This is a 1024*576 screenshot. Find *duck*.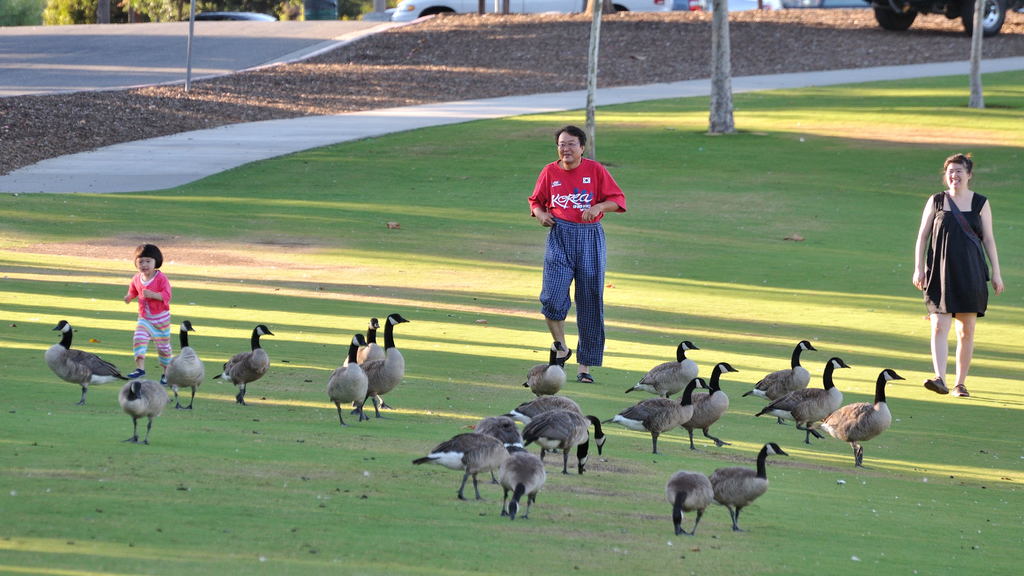
Bounding box: locate(407, 431, 512, 504).
